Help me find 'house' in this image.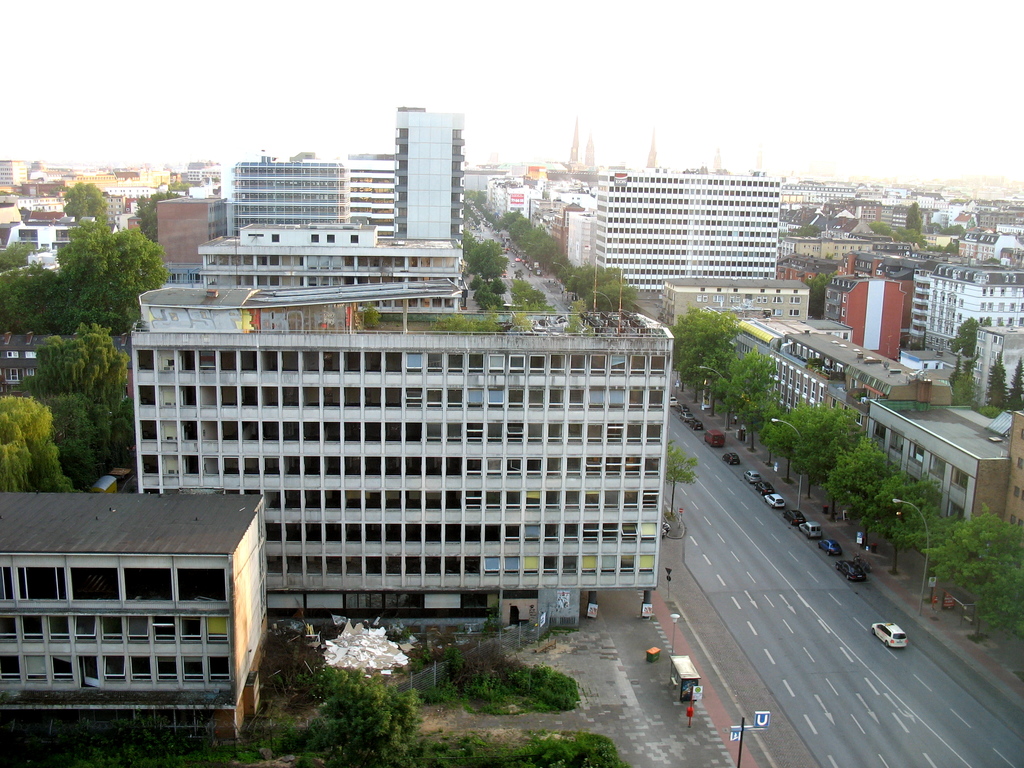
Found it: Rect(508, 189, 527, 219).
